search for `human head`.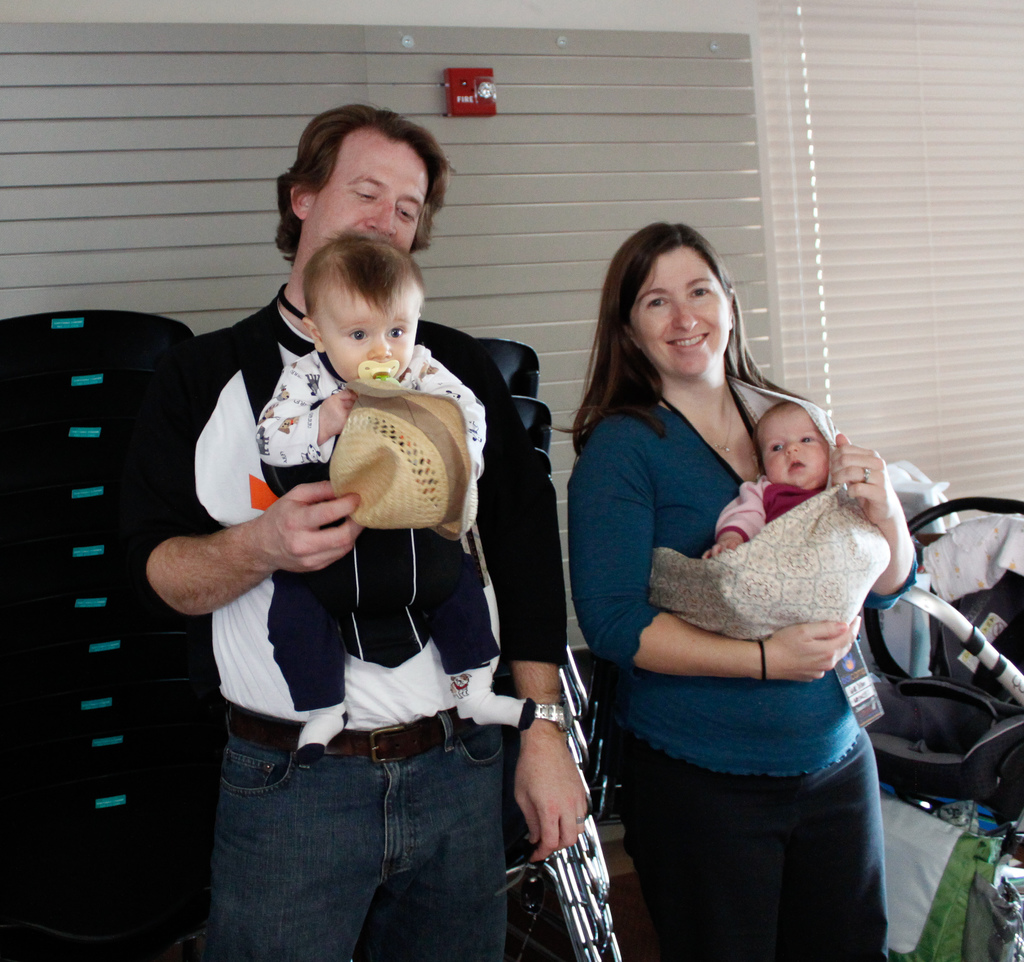
Found at x1=262, y1=100, x2=452, y2=316.
